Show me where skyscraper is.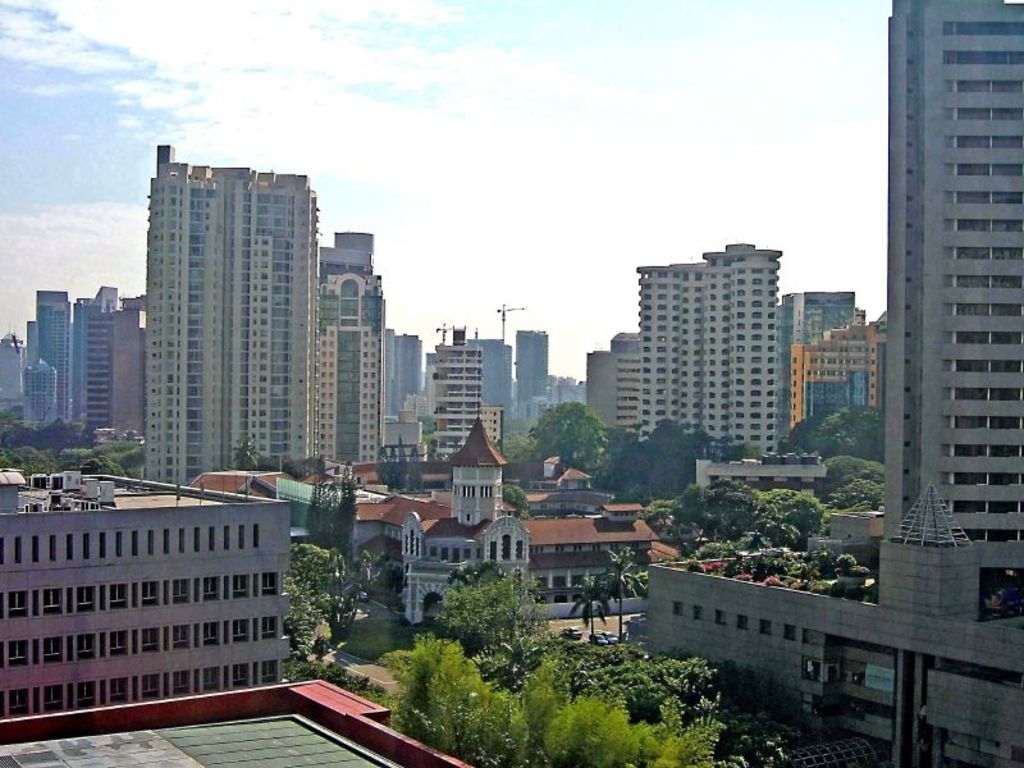
skyscraper is at pyautogui.locateOnScreen(785, 307, 892, 452).
